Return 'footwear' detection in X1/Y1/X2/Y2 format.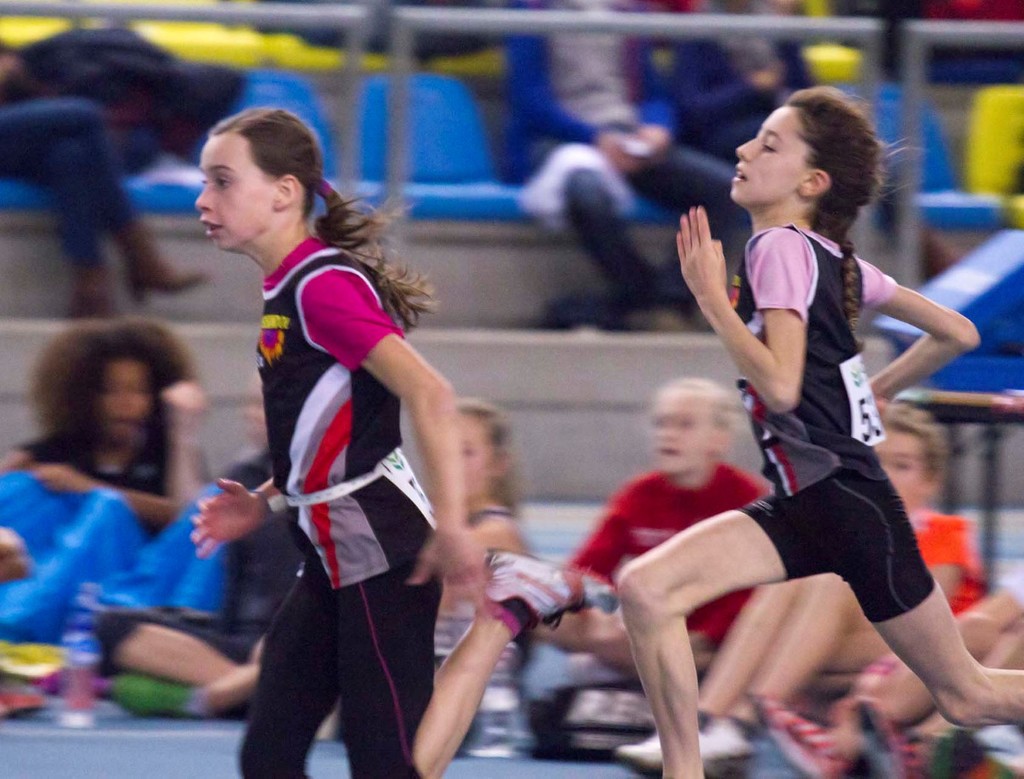
692/709/764/778.
